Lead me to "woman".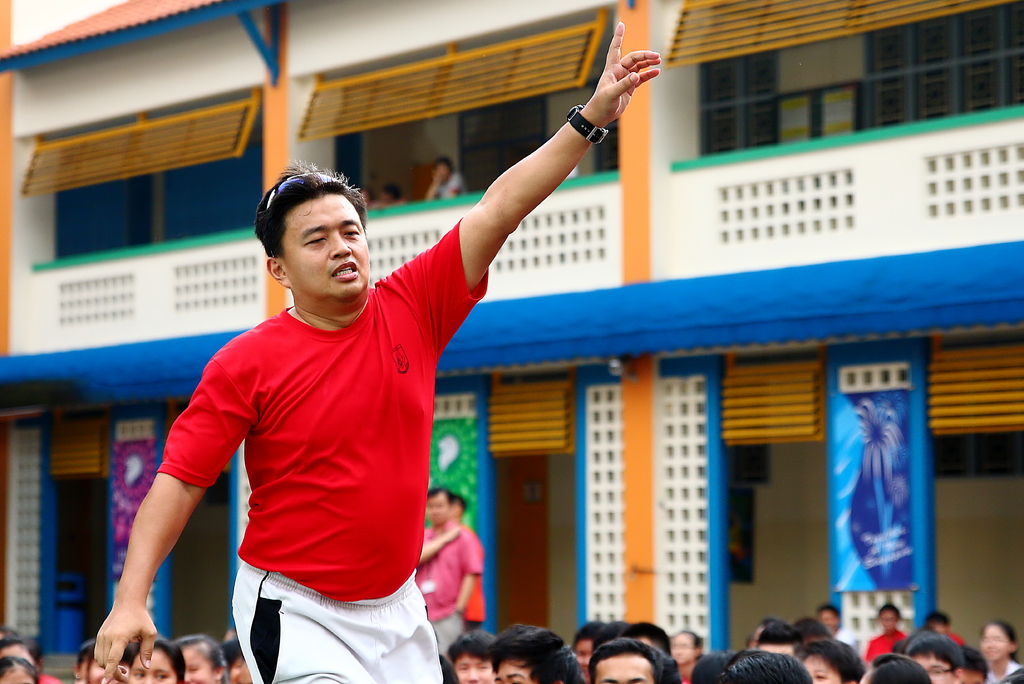
Lead to x1=127, y1=639, x2=184, y2=683.
